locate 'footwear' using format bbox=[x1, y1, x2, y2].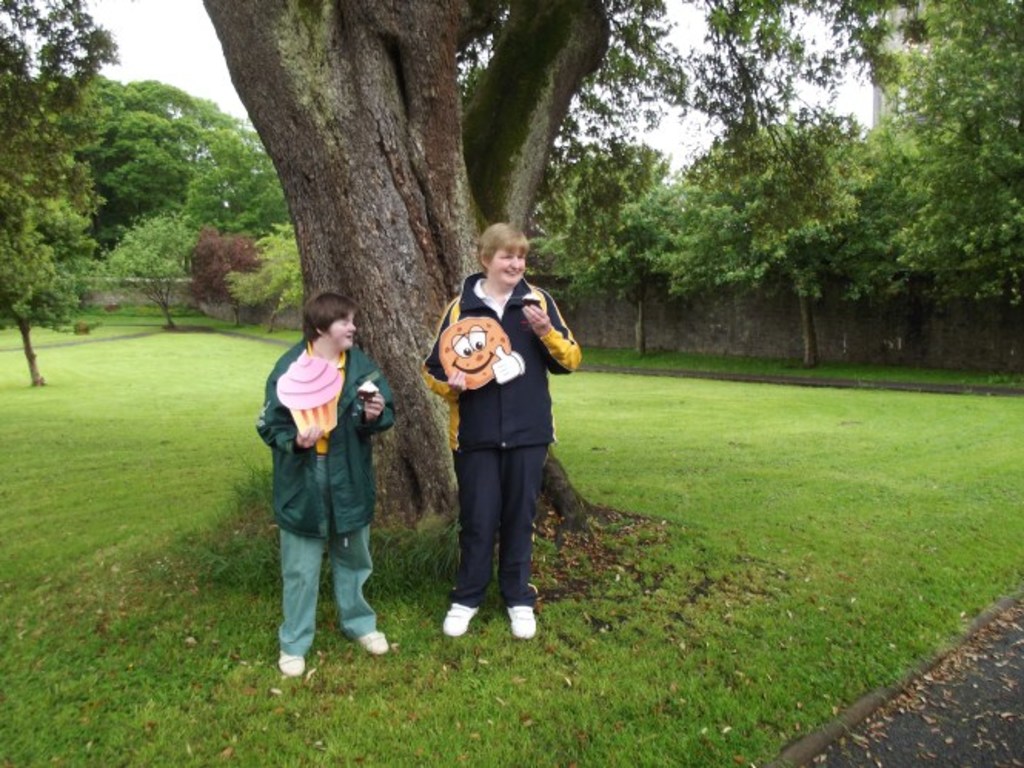
bbox=[454, 580, 544, 645].
